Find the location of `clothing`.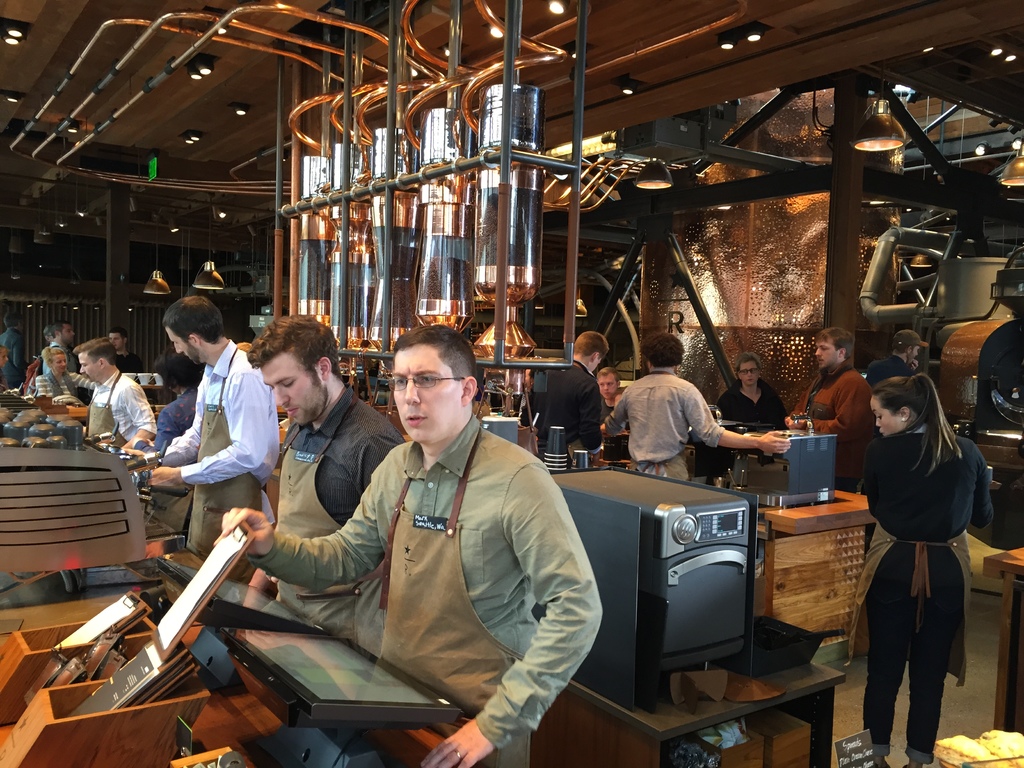
Location: [604, 364, 717, 481].
